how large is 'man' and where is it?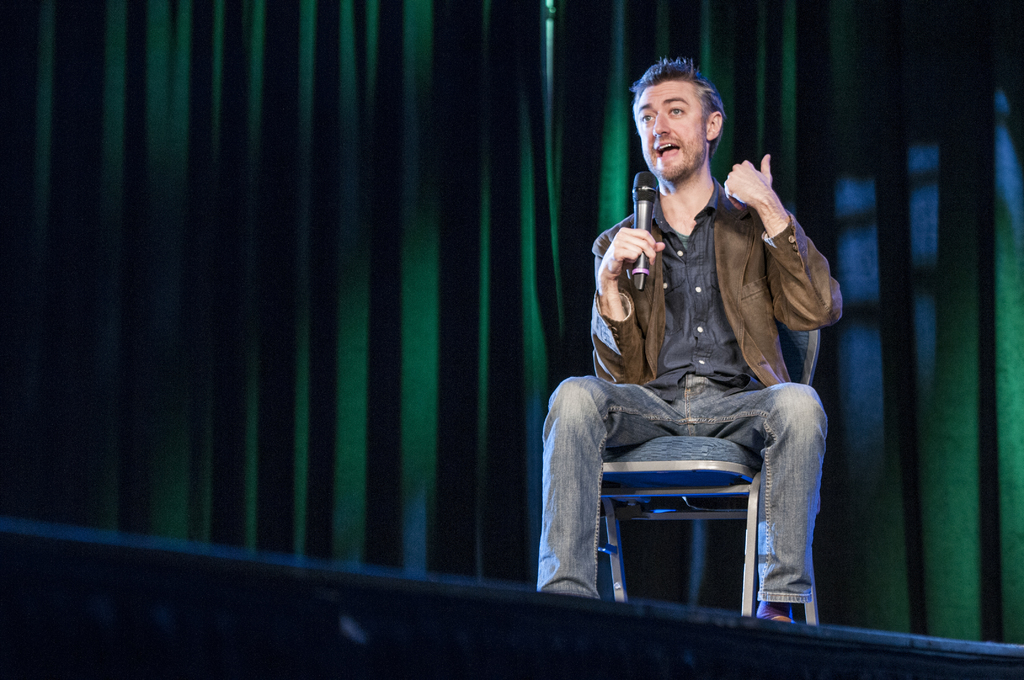
Bounding box: [541,59,845,627].
